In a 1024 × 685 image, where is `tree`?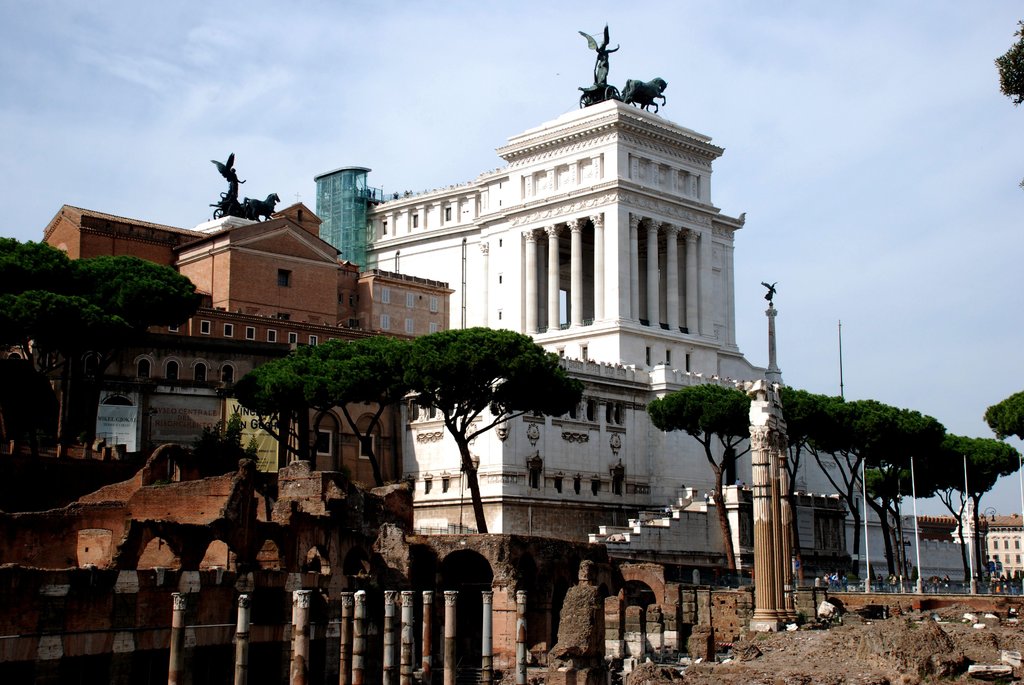
[x1=389, y1=290, x2=586, y2=583].
